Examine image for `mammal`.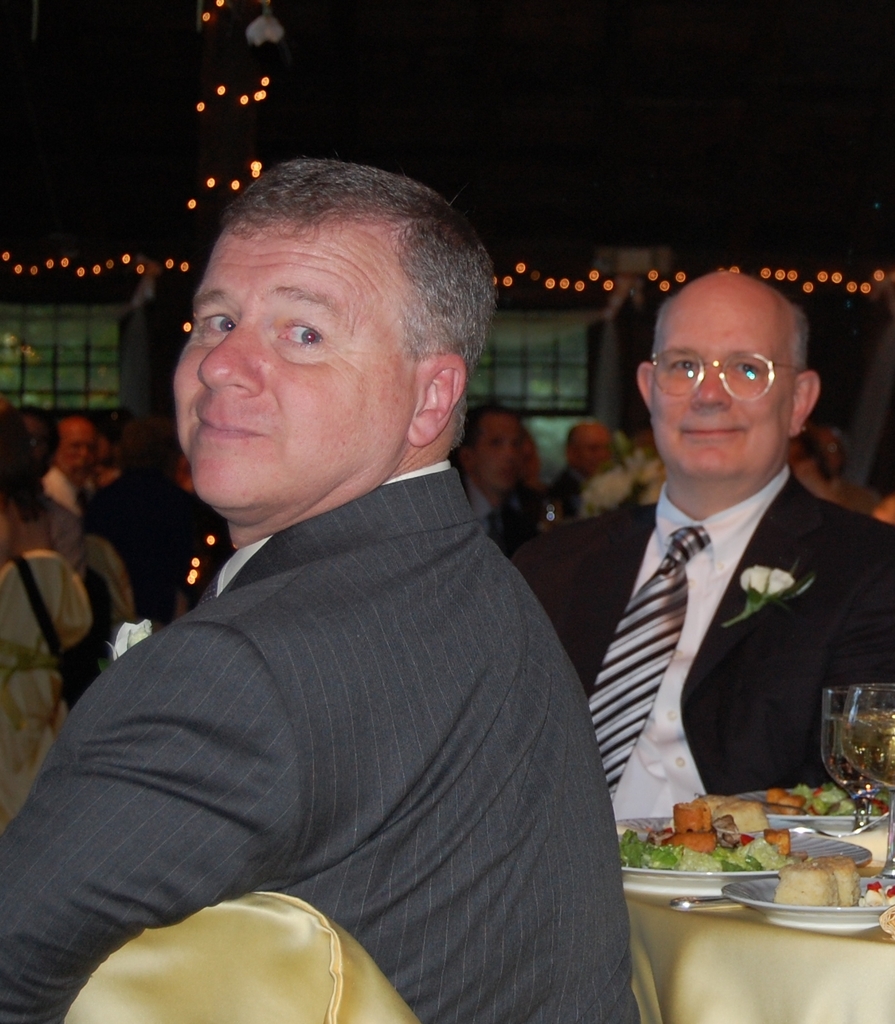
Examination result: 561:419:617:525.
